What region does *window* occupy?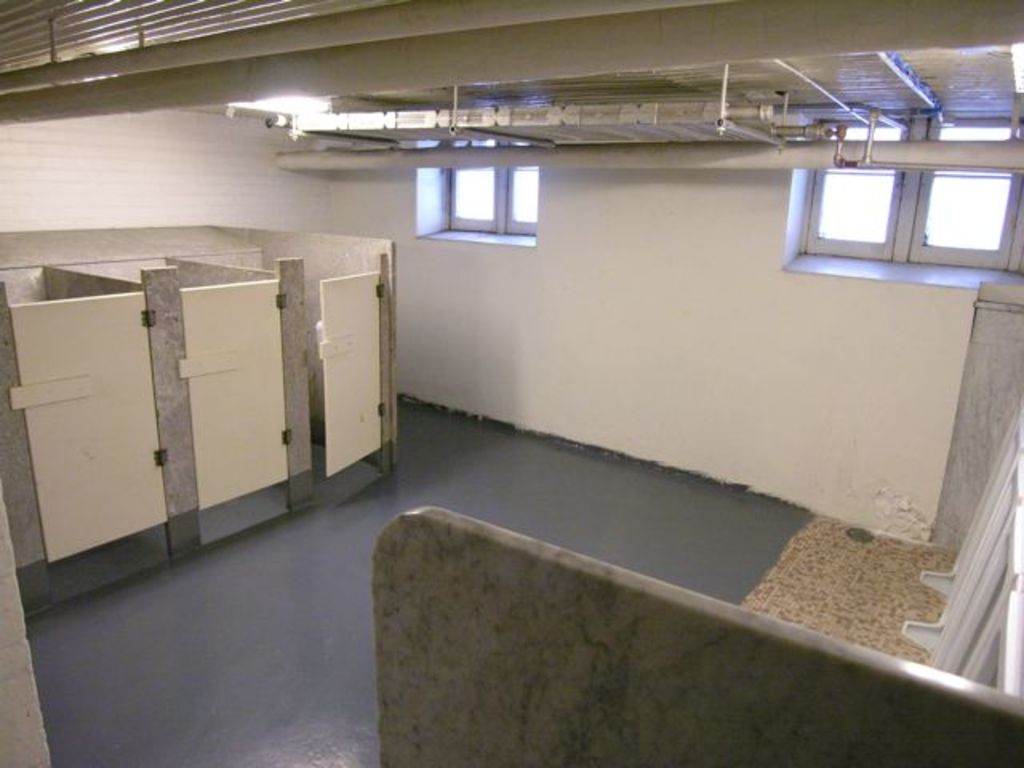
(416, 136, 541, 245).
